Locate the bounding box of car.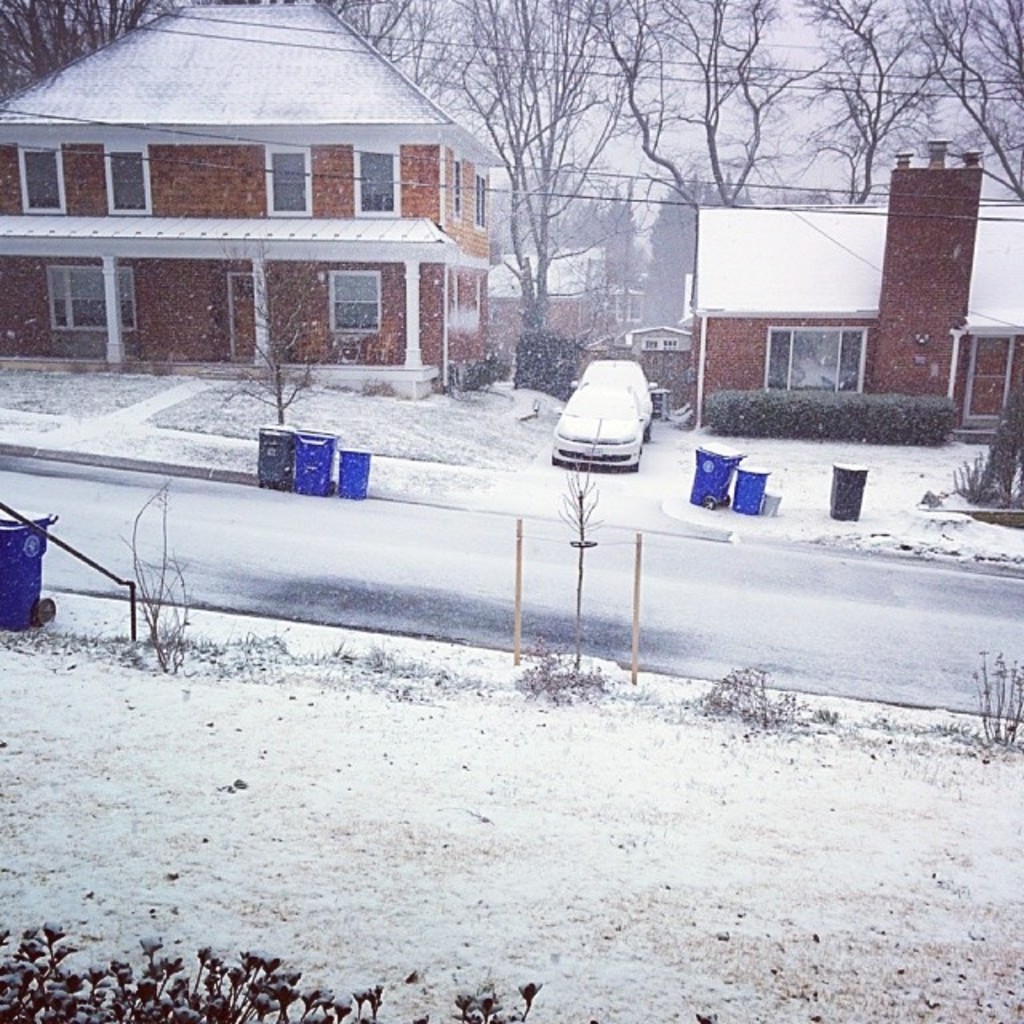
Bounding box: (left=544, top=376, right=646, bottom=469).
